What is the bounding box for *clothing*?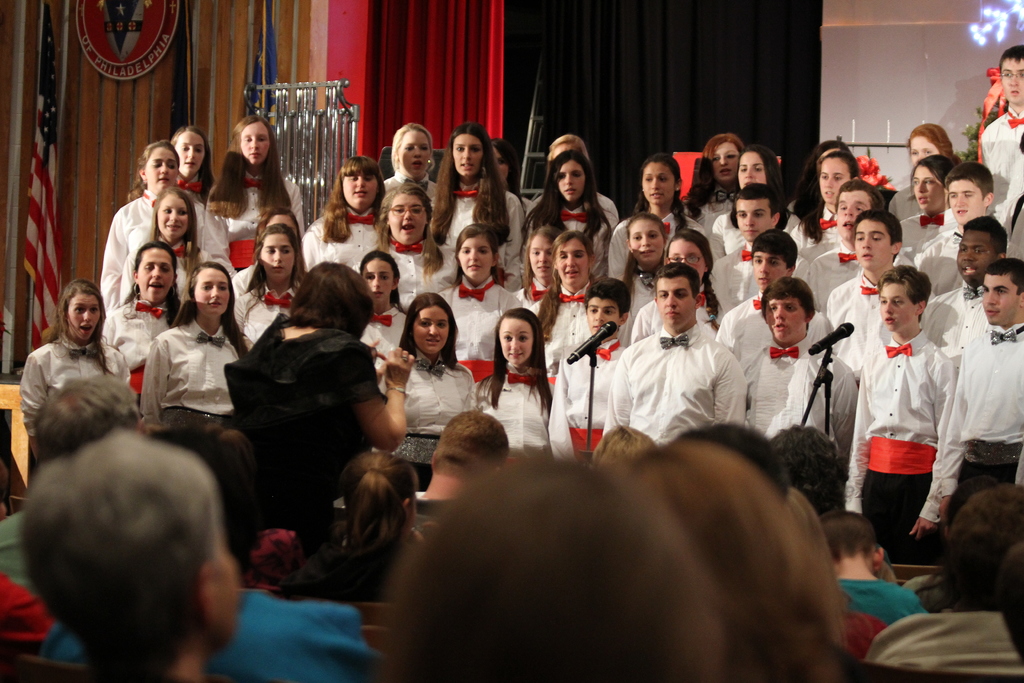
<box>0,513,49,593</box>.
